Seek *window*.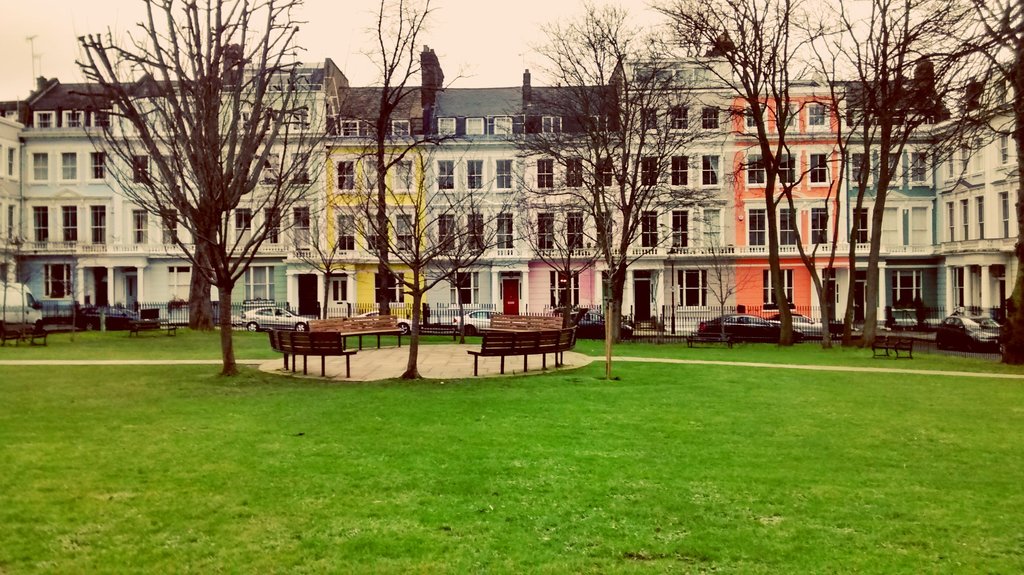
left=291, top=151, right=316, bottom=186.
